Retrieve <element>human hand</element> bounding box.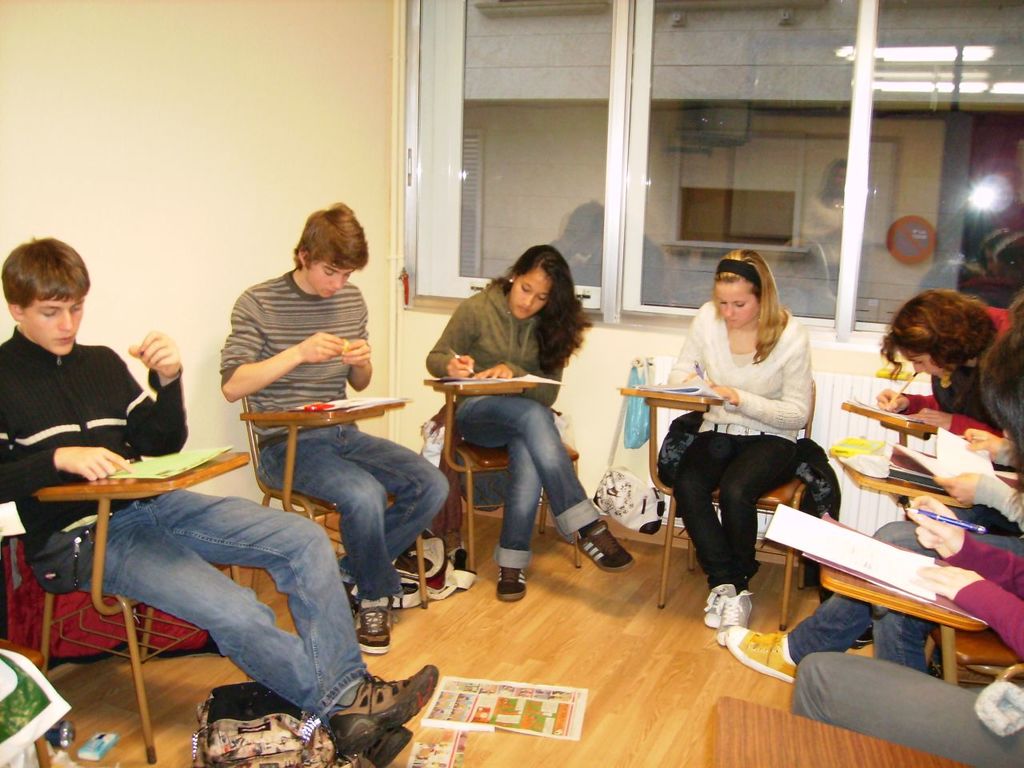
Bounding box: (906,406,953,432).
